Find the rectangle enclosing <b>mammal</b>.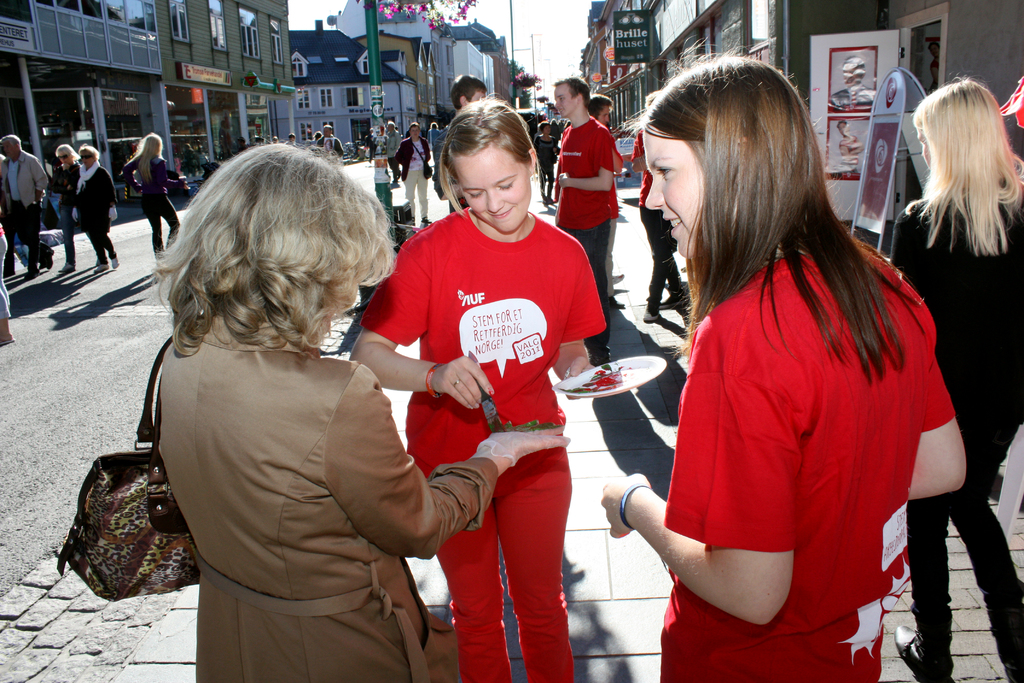
<box>890,76,1023,682</box>.
